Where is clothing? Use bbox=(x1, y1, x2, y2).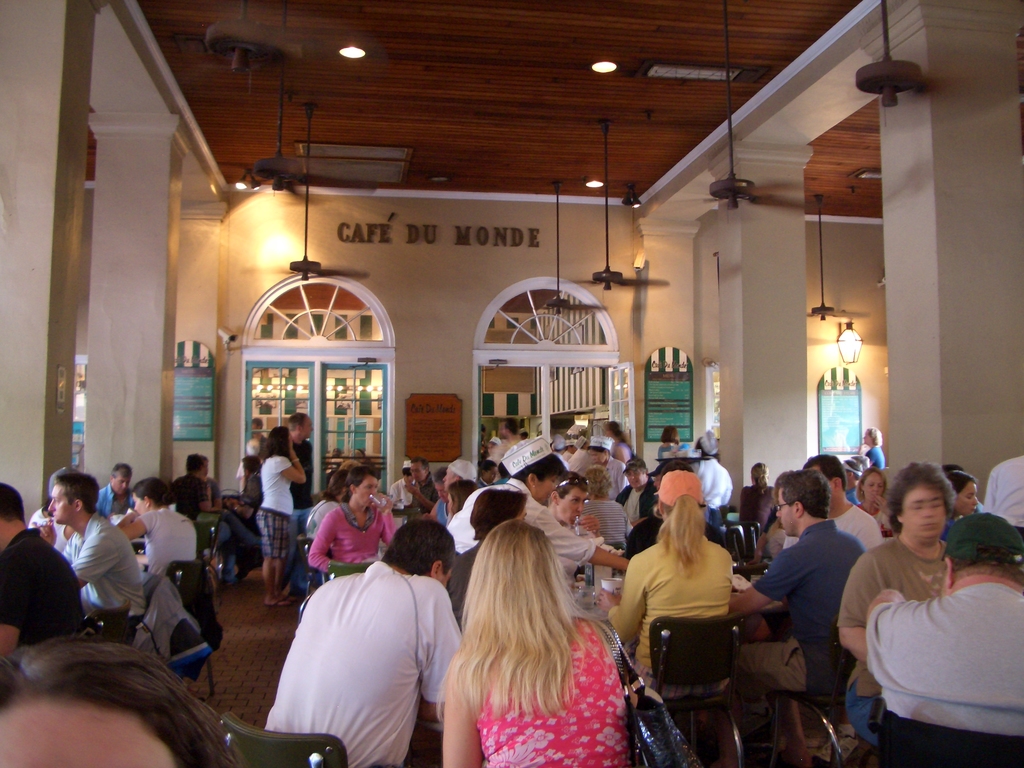
bbox=(739, 488, 772, 527).
